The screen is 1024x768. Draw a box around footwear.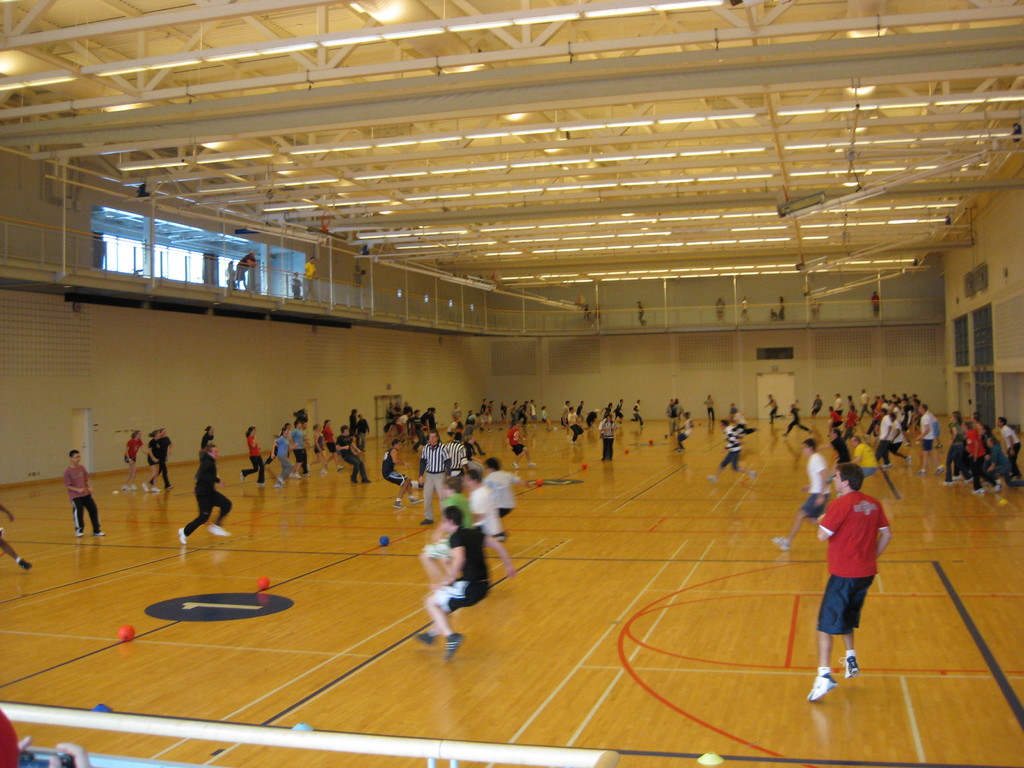
x1=175, y1=529, x2=192, y2=549.
